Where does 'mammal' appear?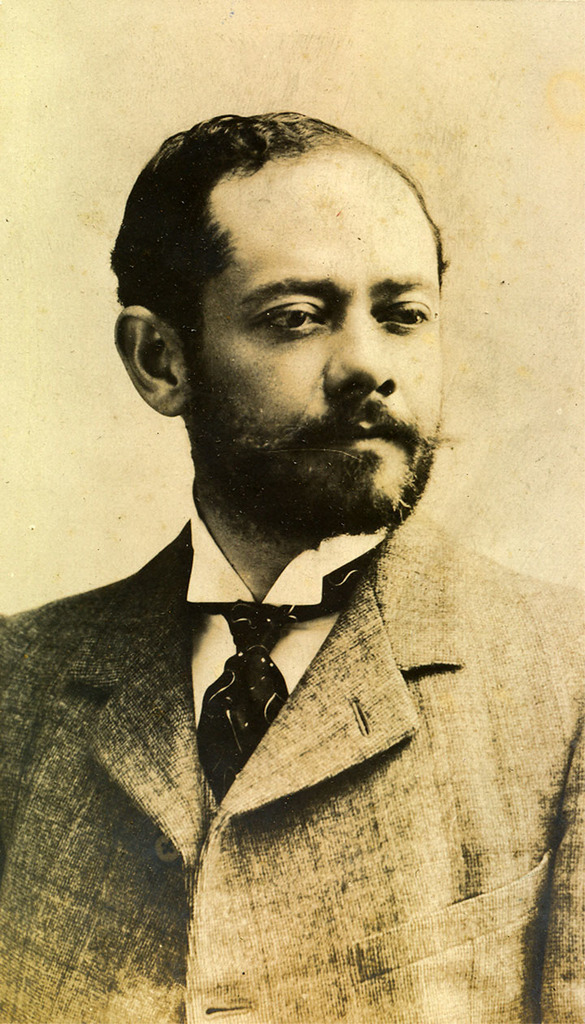
Appears at [0, 106, 582, 1023].
